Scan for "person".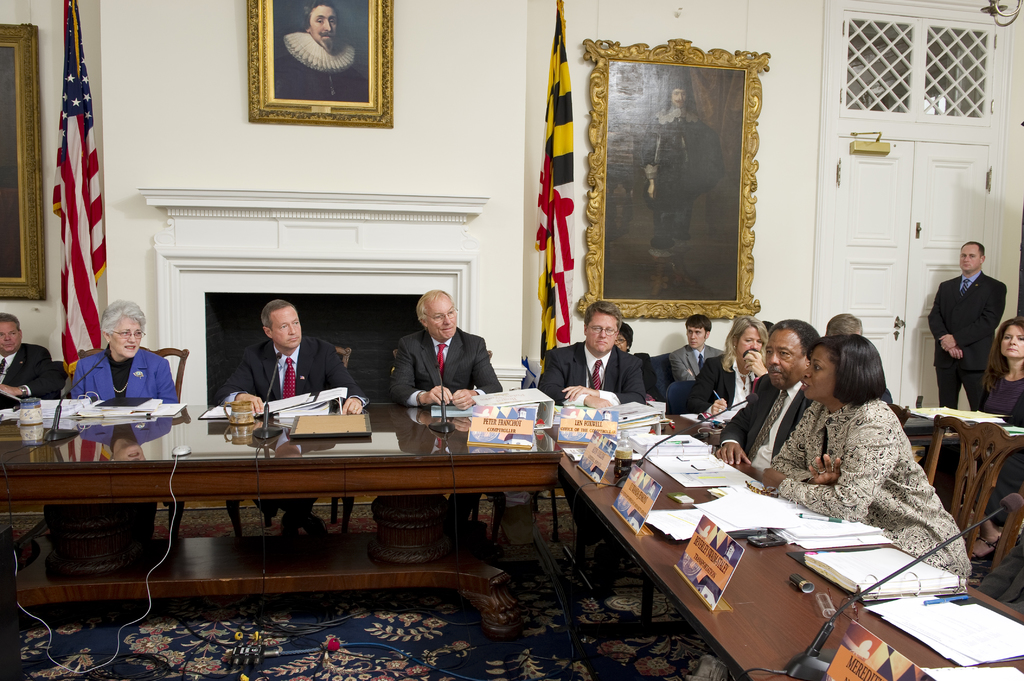
Scan result: {"left": 666, "top": 310, "right": 771, "bottom": 419}.
